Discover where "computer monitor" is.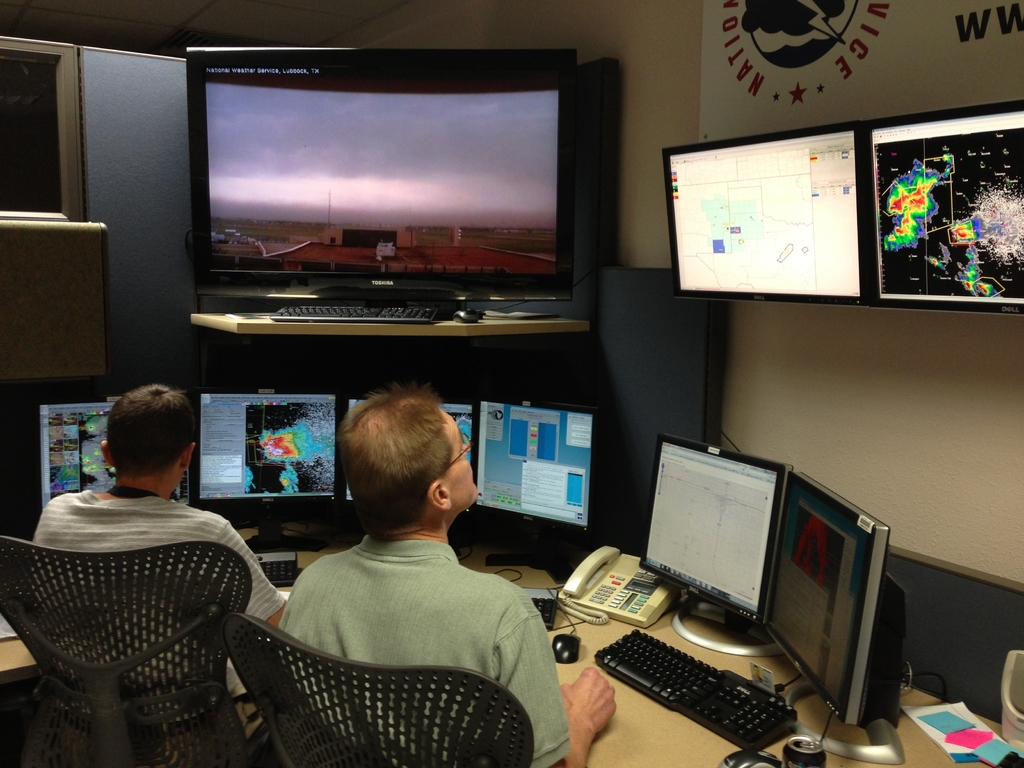
Discovered at (x1=0, y1=376, x2=189, y2=532).
